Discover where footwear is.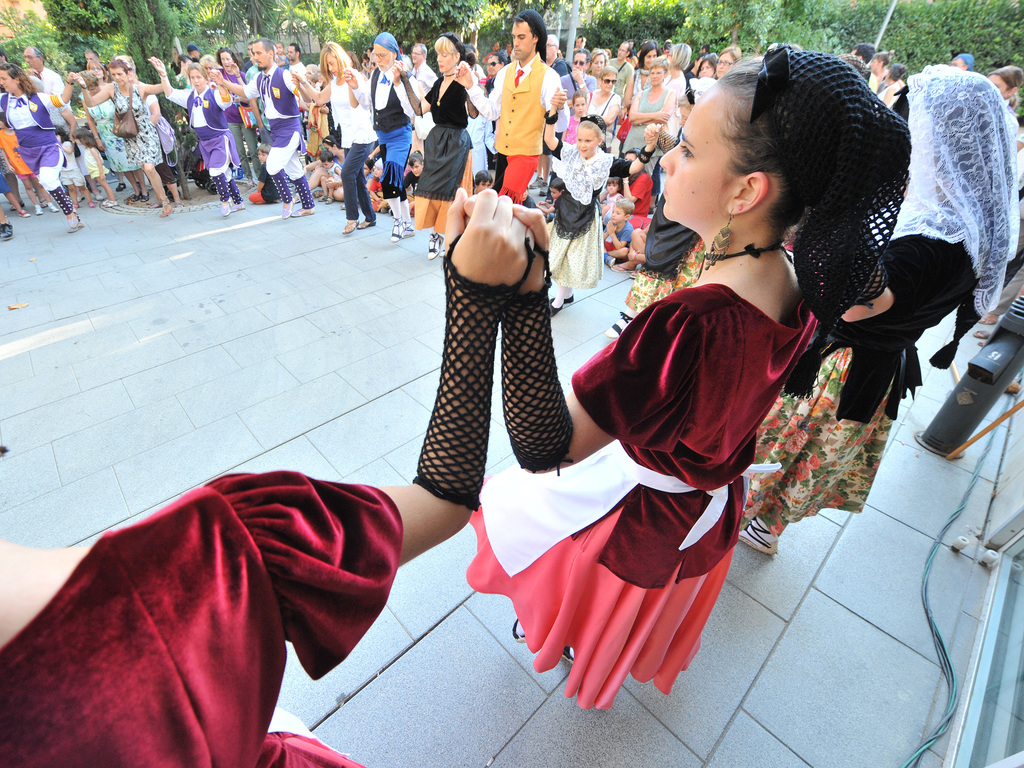
Discovered at box=[972, 328, 991, 339].
